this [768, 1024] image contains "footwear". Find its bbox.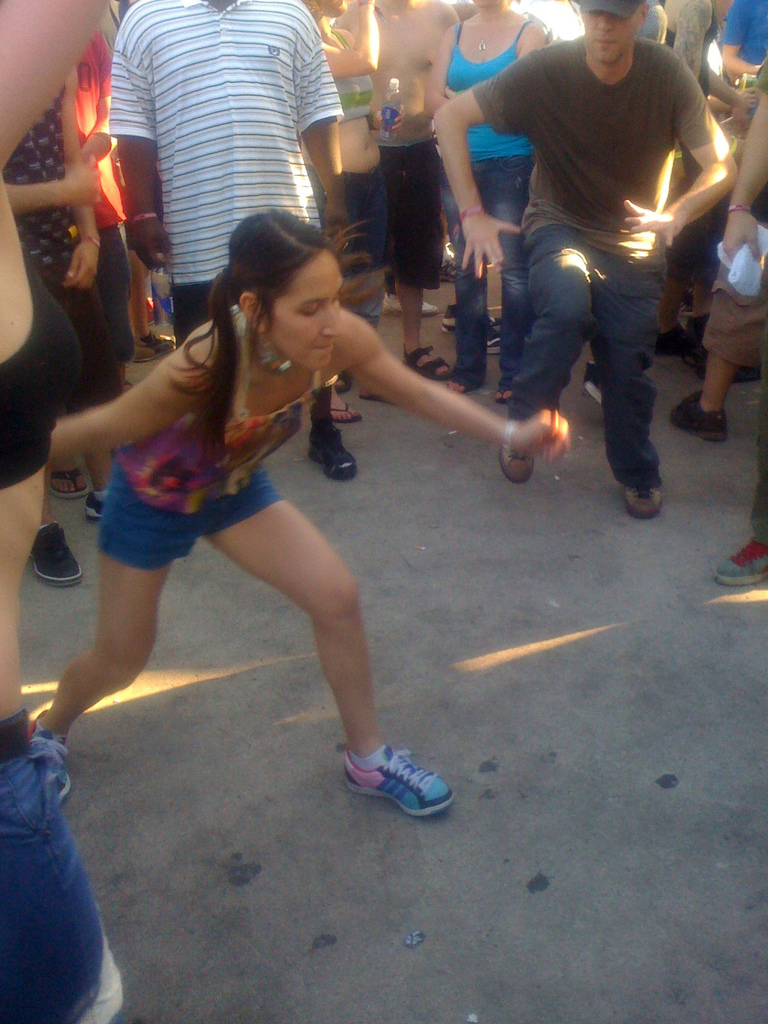
<box>676,393,734,444</box>.
